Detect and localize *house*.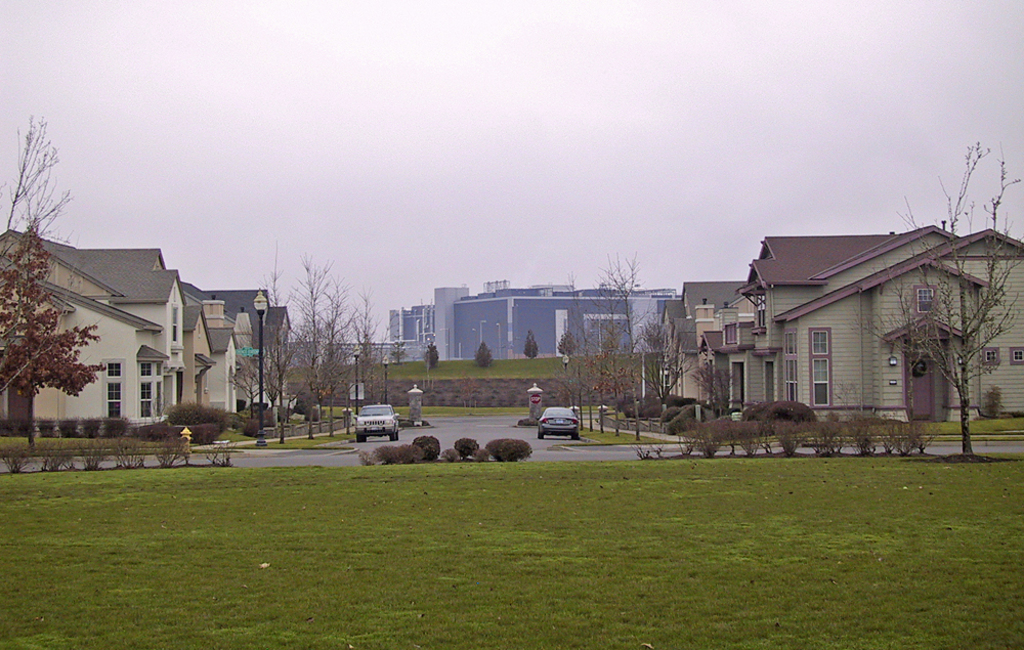
Localized at locate(0, 252, 160, 437).
